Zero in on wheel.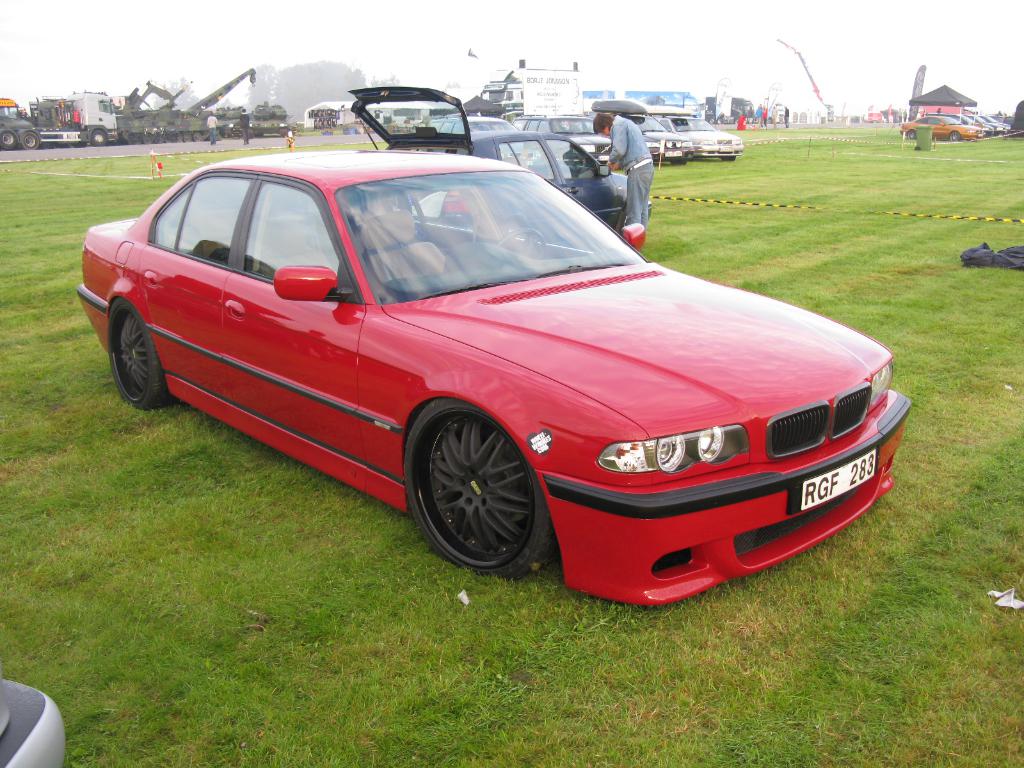
Zeroed in: <region>166, 132, 173, 143</region>.
